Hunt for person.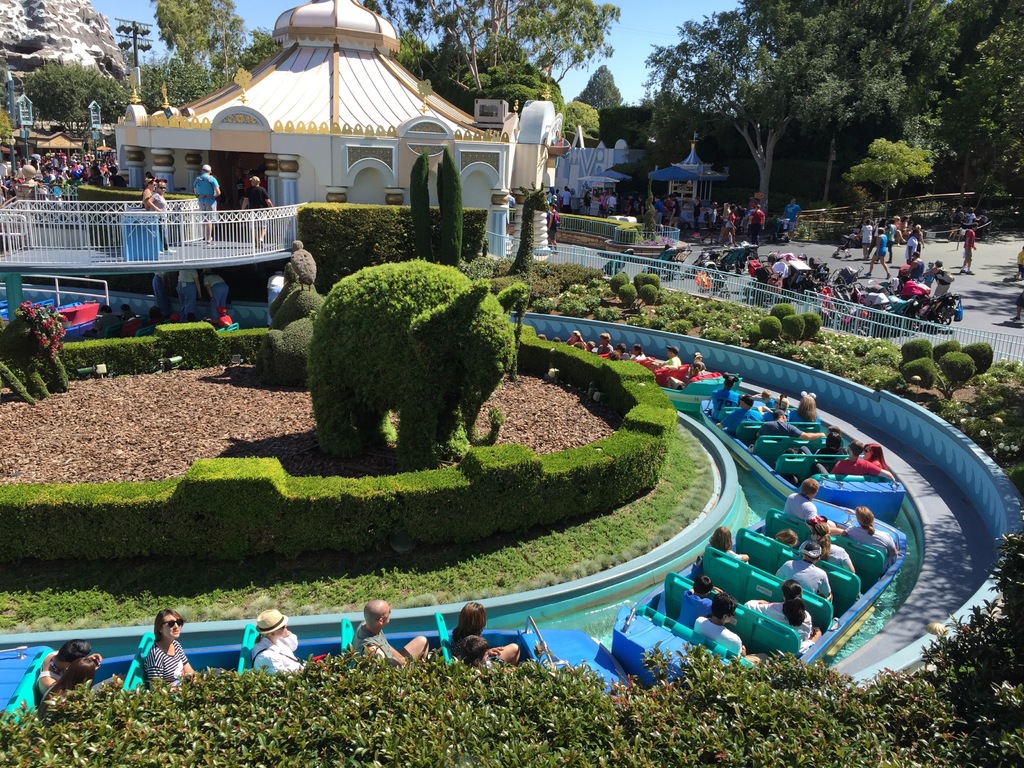
Hunted down at region(761, 412, 825, 441).
